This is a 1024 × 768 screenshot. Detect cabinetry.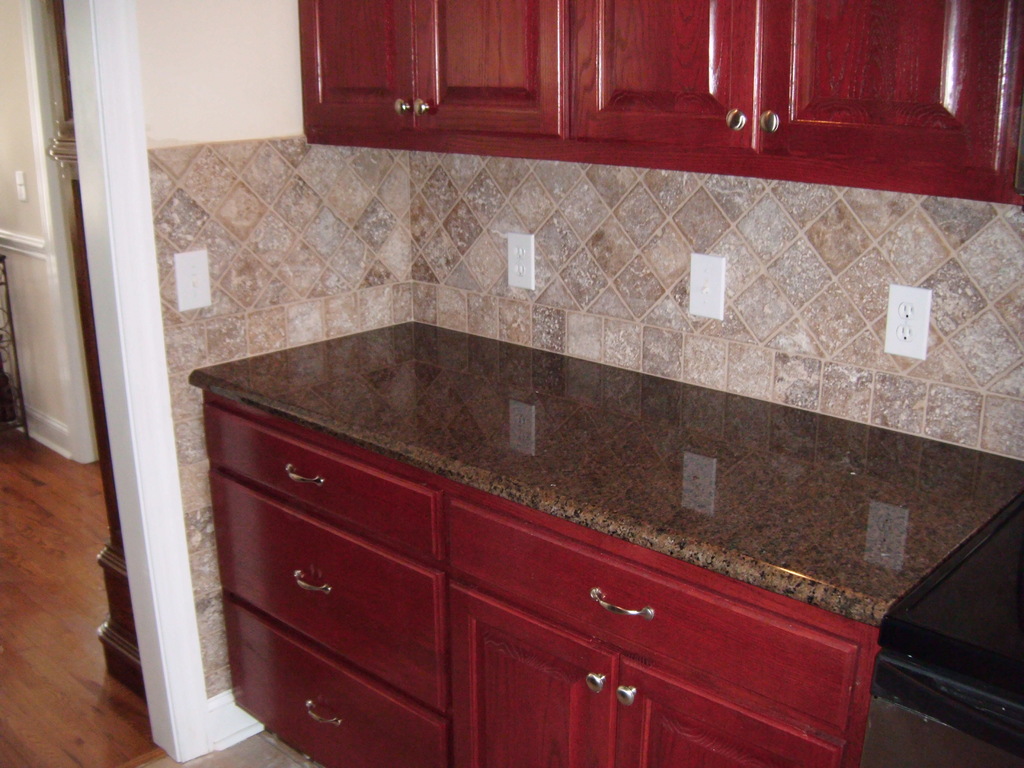
556, 0, 765, 168.
